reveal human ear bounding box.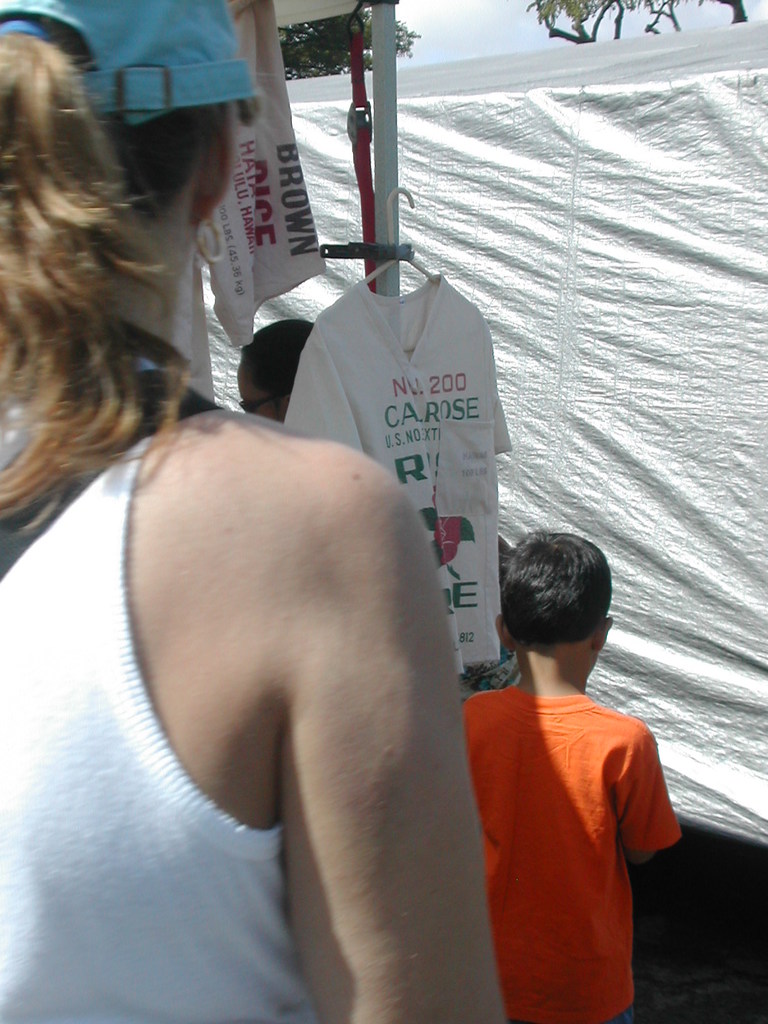
Revealed: detection(189, 102, 238, 228).
